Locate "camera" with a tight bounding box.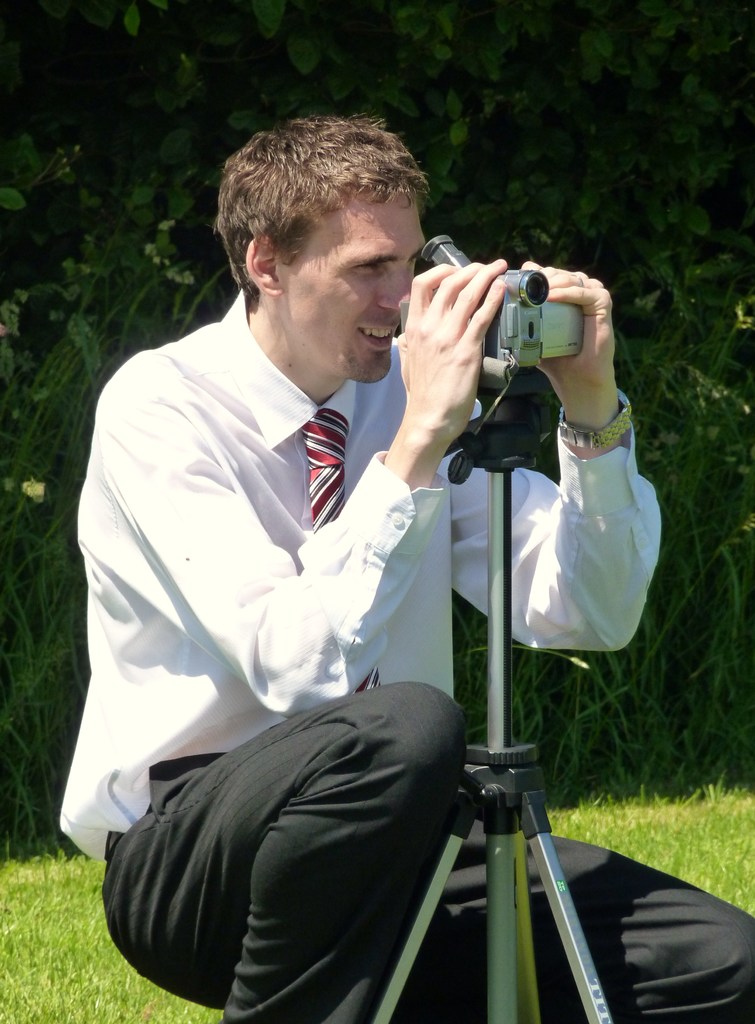
[417, 226, 586, 375].
